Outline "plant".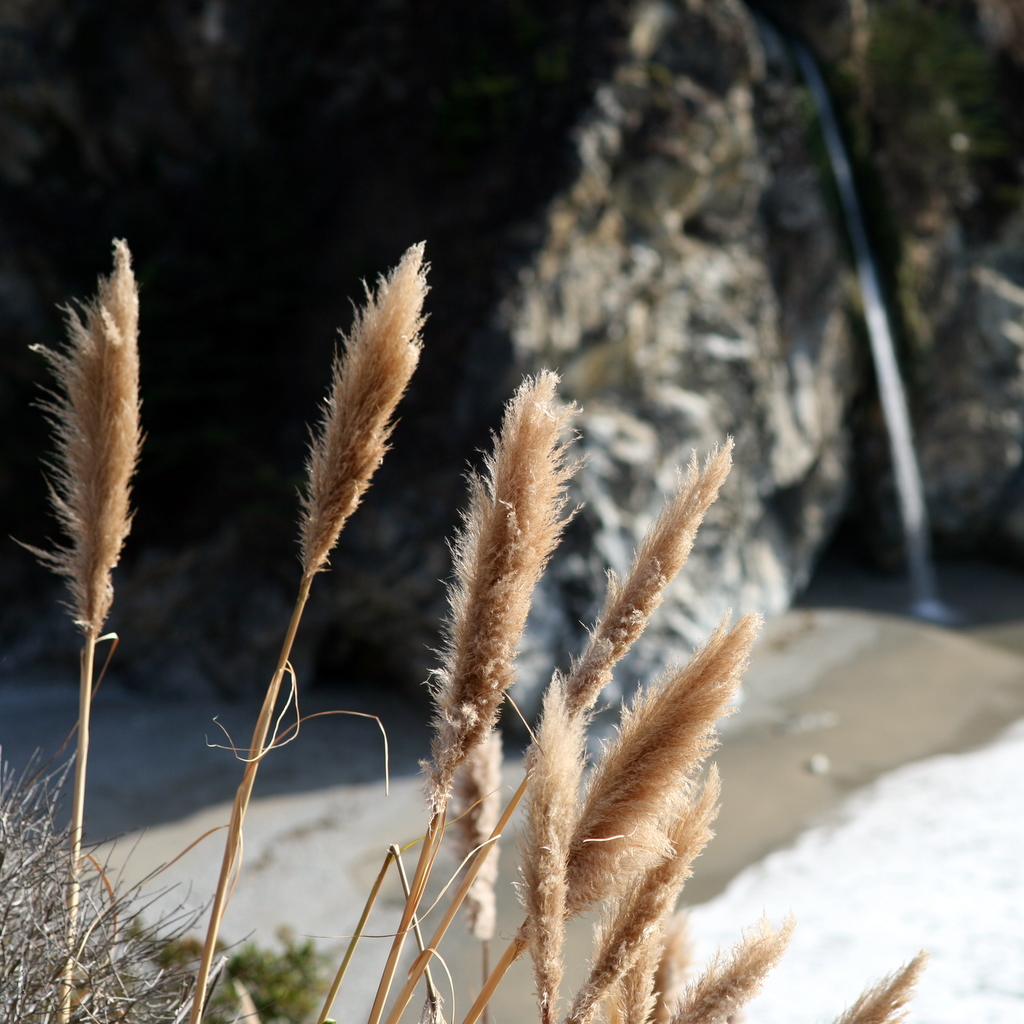
Outline: rect(134, 920, 335, 1023).
